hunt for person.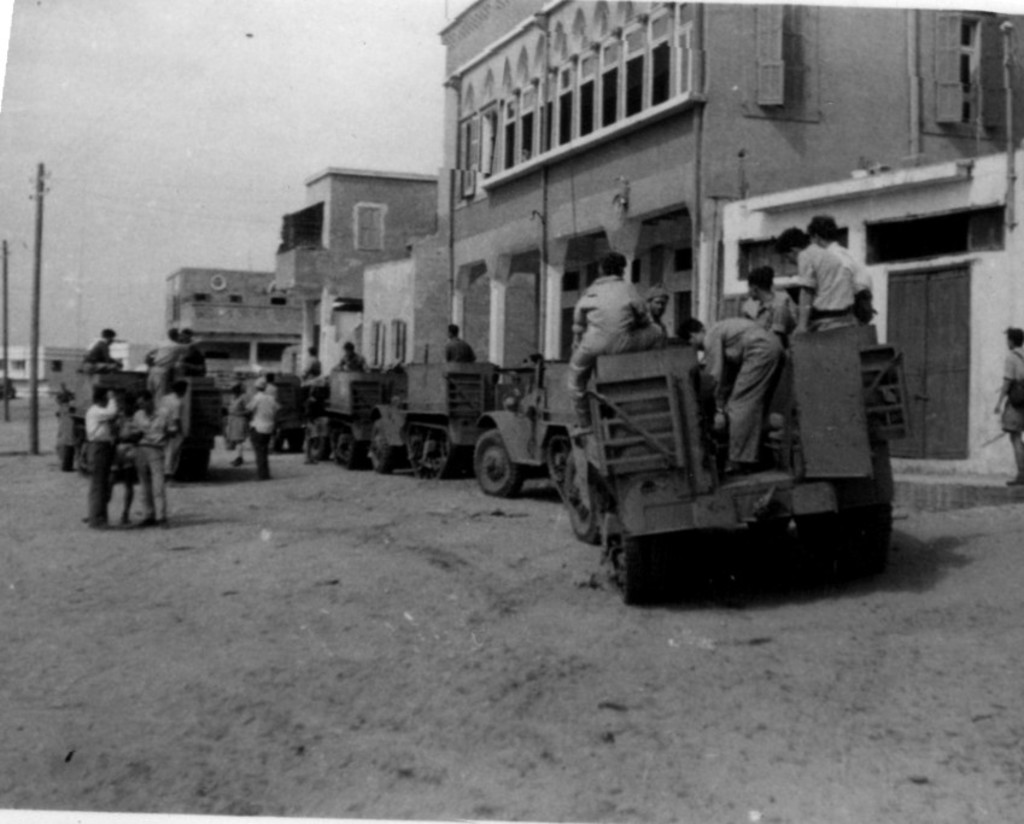
Hunted down at <bbox>338, 334, 379, 375</bbox>.
